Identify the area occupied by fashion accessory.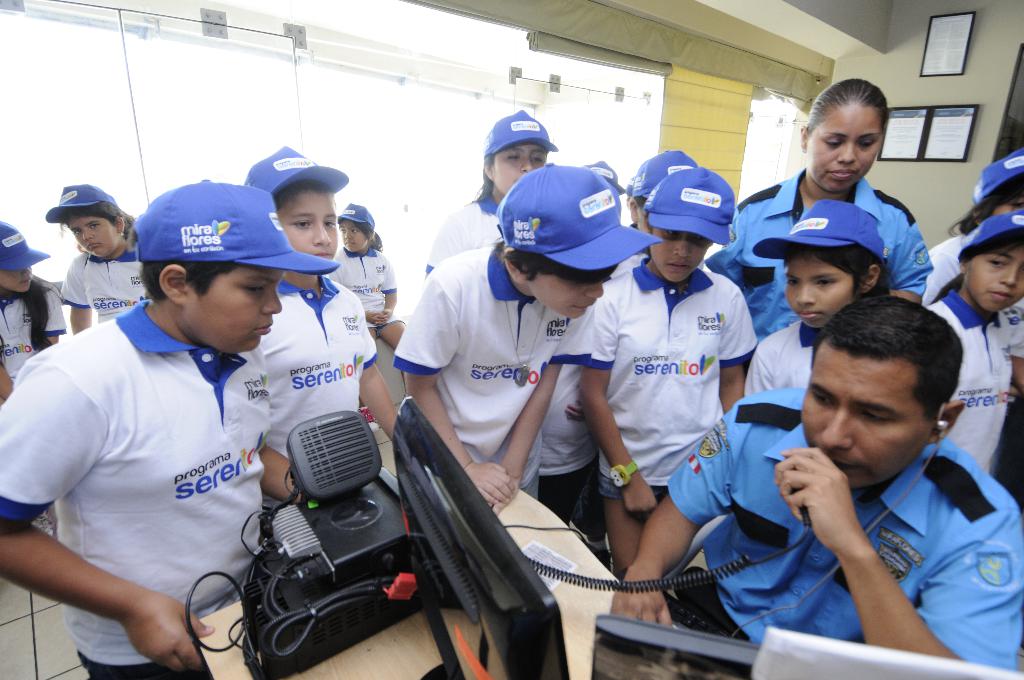
Area: (244, 145, 347, 196).
